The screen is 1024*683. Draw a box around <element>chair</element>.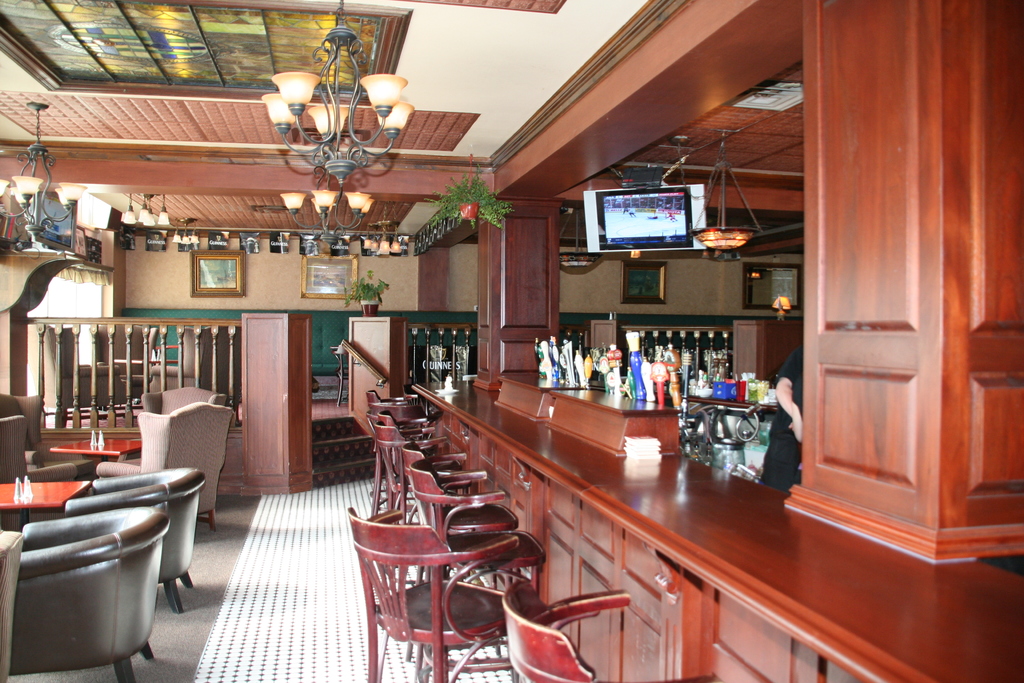
bbox=[370, 415, 467, 572].
